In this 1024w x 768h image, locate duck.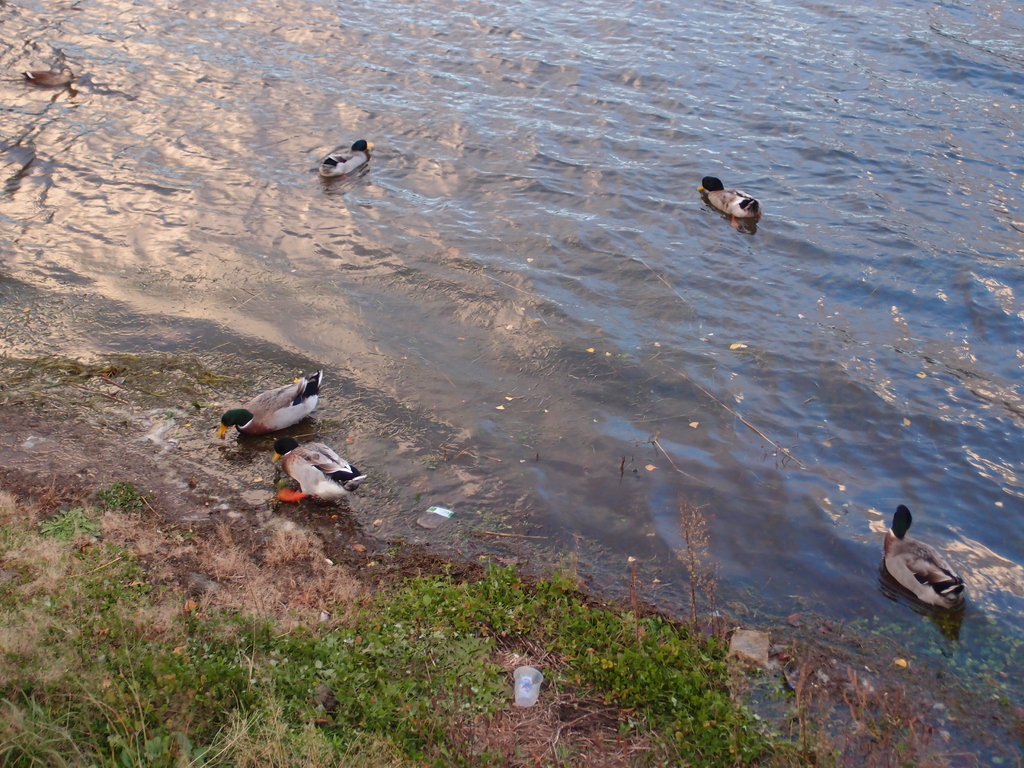
Bounding box: l=210, t=374, r=326, b=458.
